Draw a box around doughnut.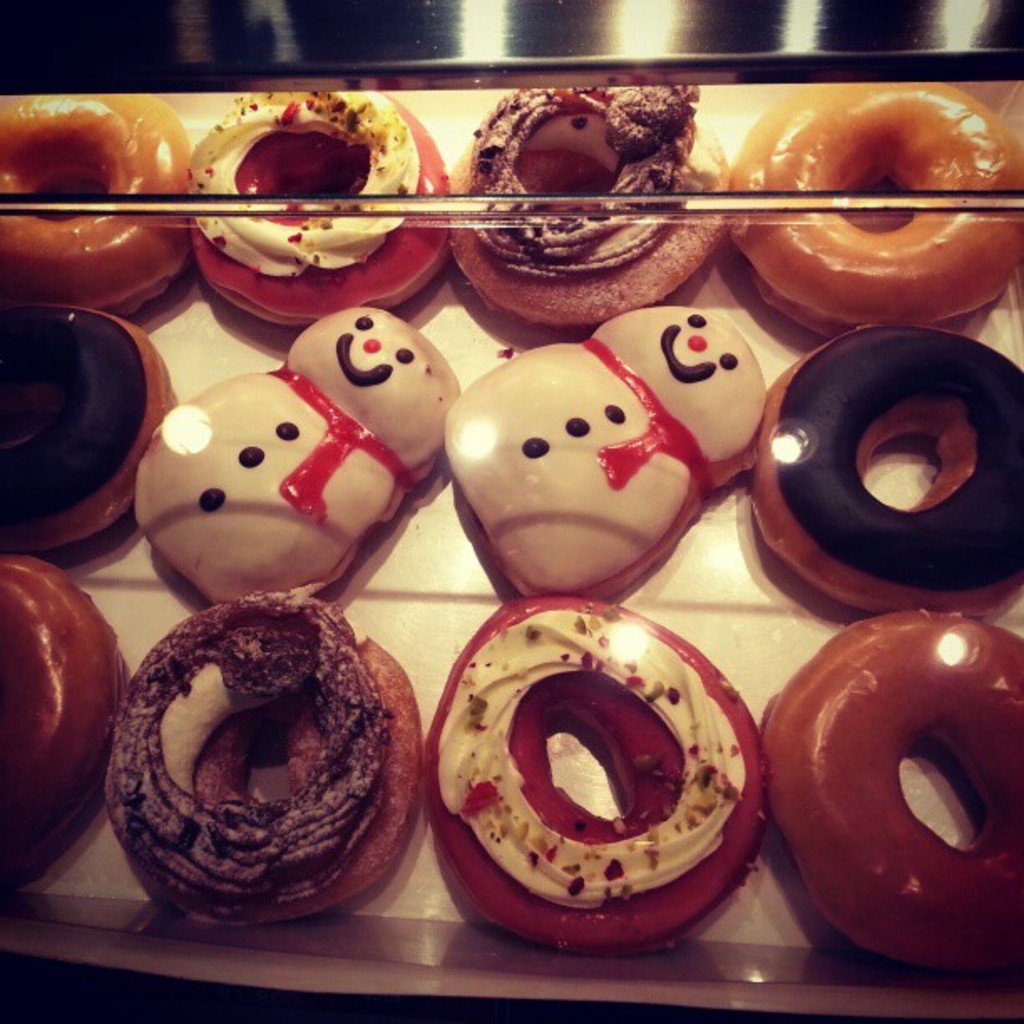
locate(422, 597, 761, 954).
